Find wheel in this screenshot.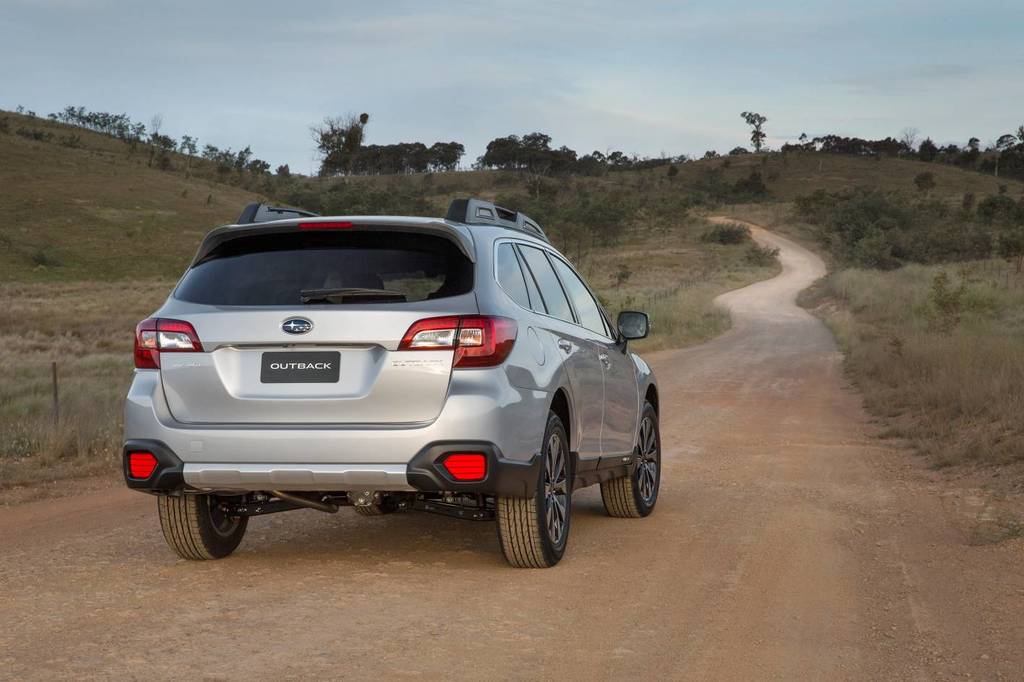
The bounding box for wheel is select_region(595, 399, 668, 522).
